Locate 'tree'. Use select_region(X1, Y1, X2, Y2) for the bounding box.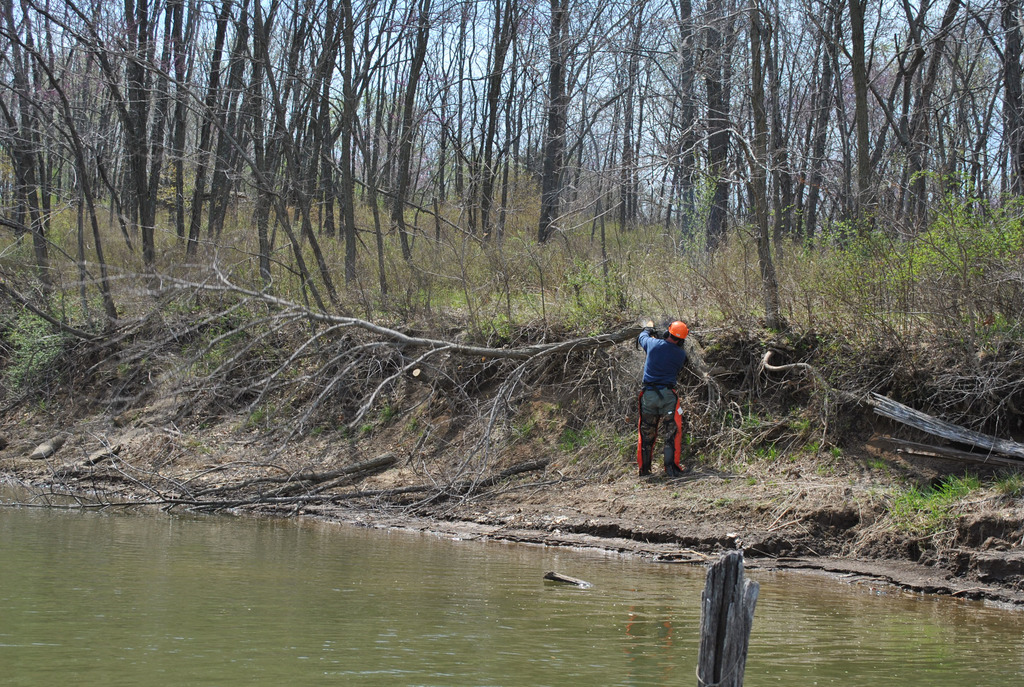
select_region(35, 259, 660, 511).
